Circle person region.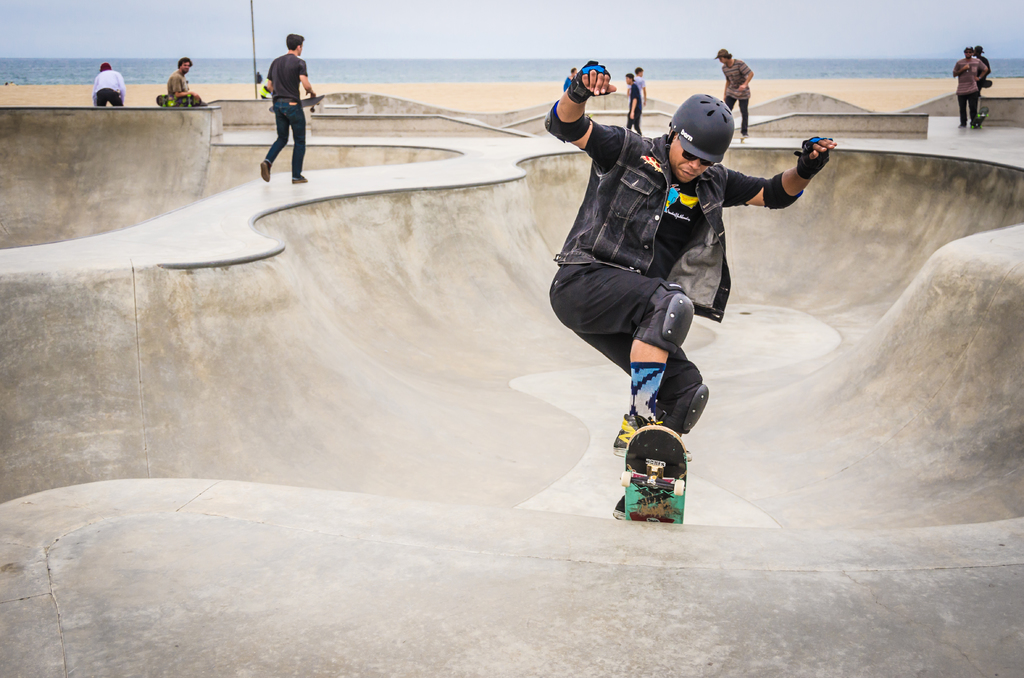
Region: left=543, top=60, right=836, bottom=522.
